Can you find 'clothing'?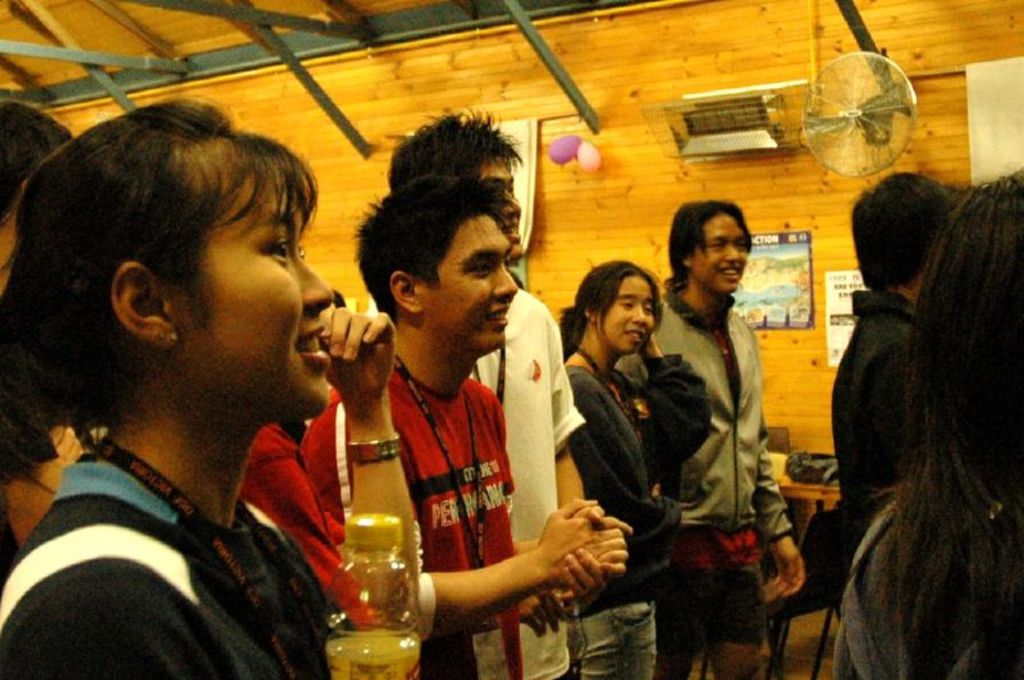
Yes, bounding box: bbox(246, 419, 356, 575).
